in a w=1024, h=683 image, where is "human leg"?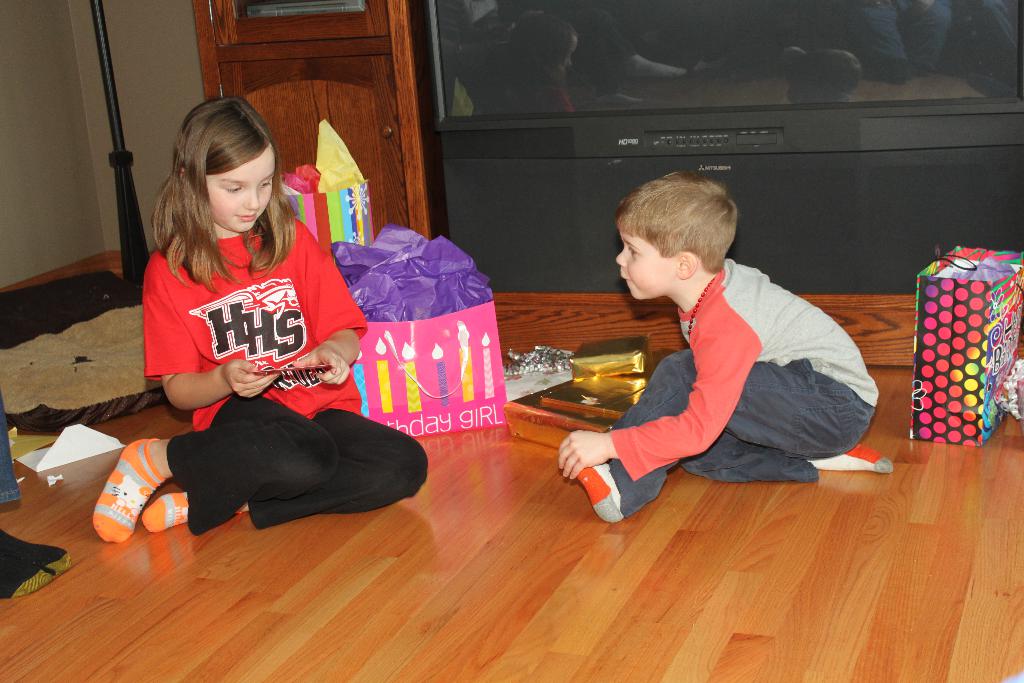
BBox(141, 400, 429, 533).
